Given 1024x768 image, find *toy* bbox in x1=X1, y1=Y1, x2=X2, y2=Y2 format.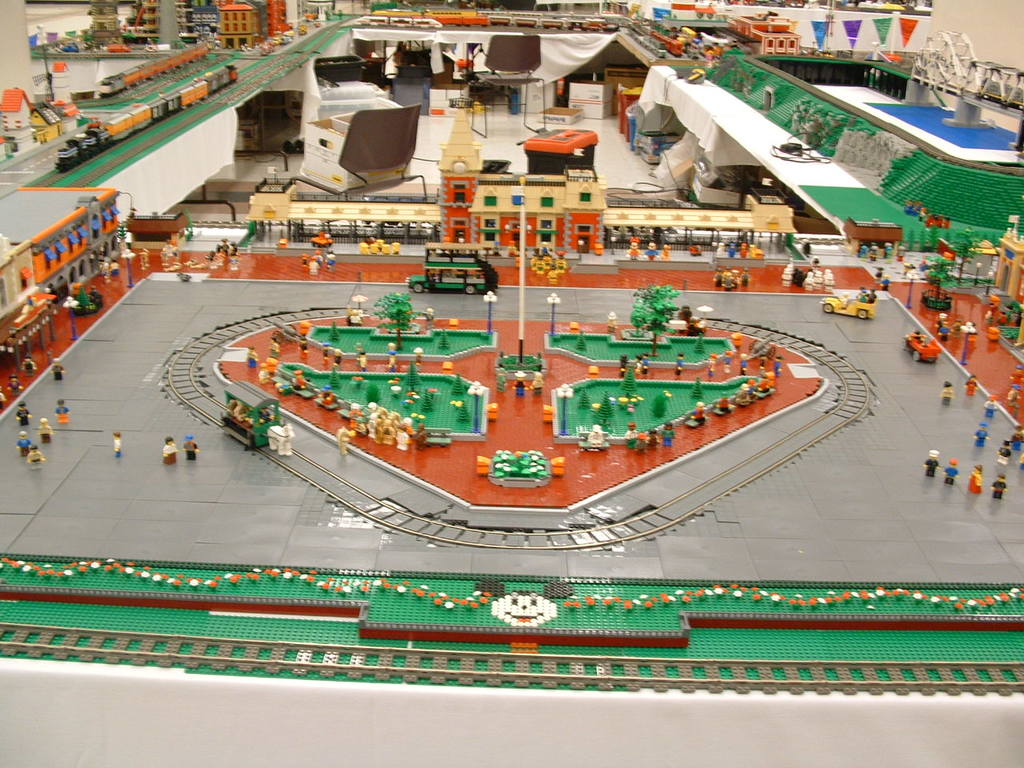
x1=925, y1=447, x2=943, y2=481.
